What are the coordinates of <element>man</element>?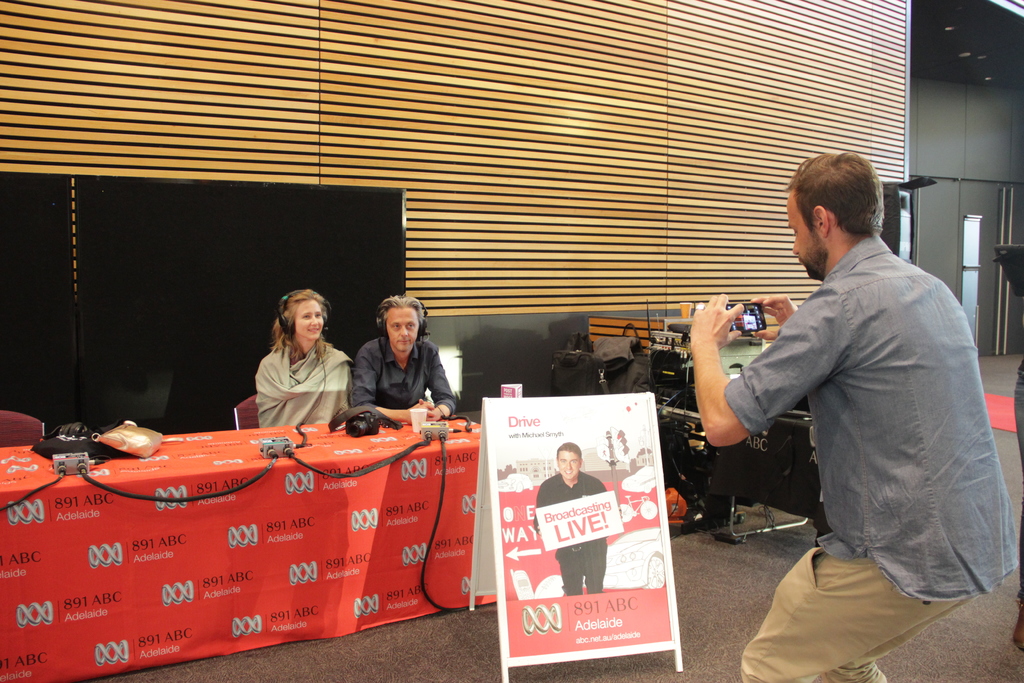
box=[714, 134, 996, 650].
